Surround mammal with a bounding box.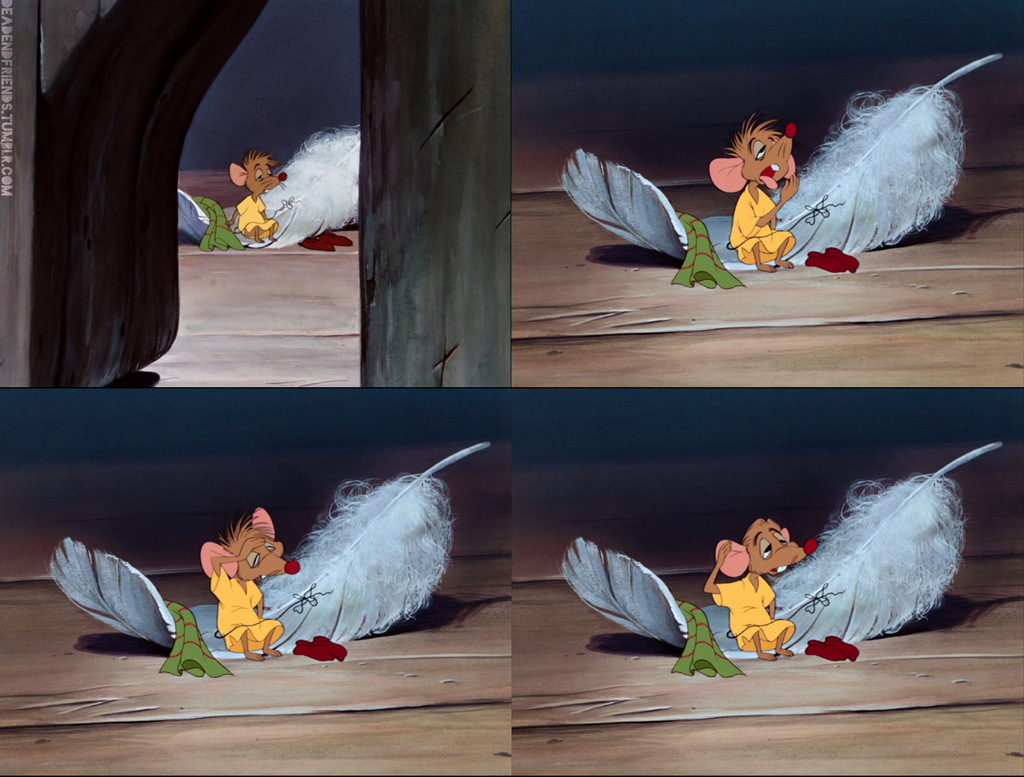
231:153:284:244.
